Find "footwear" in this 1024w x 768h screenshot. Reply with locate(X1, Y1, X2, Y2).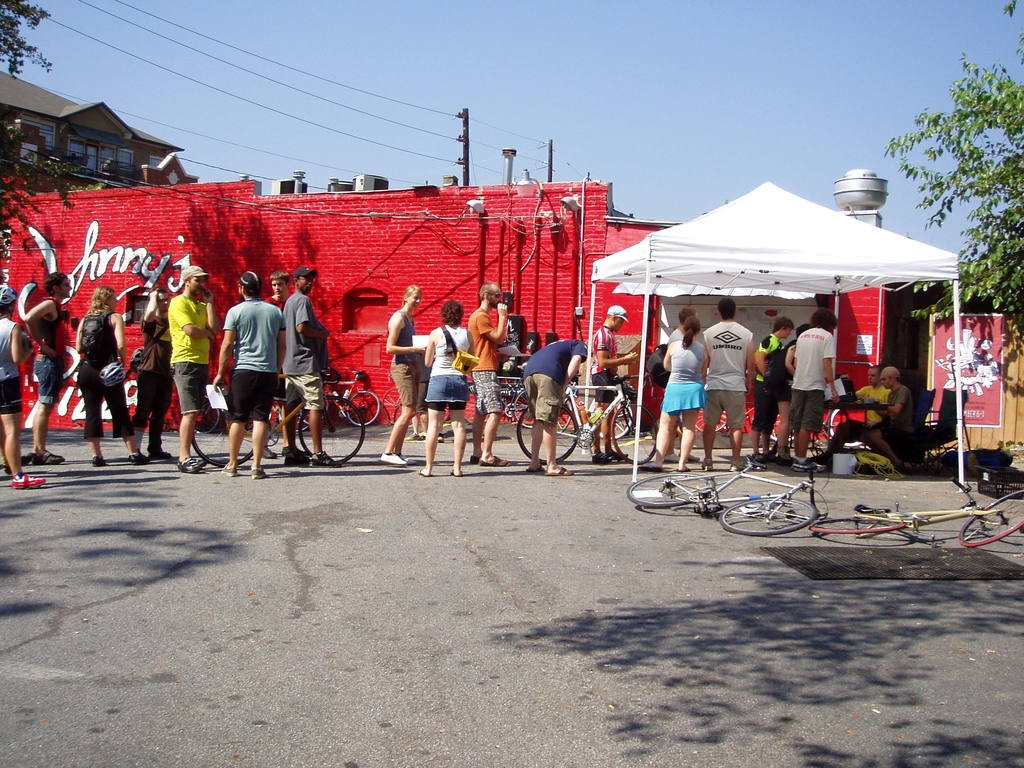
locate(148, 447, 172, 462).
